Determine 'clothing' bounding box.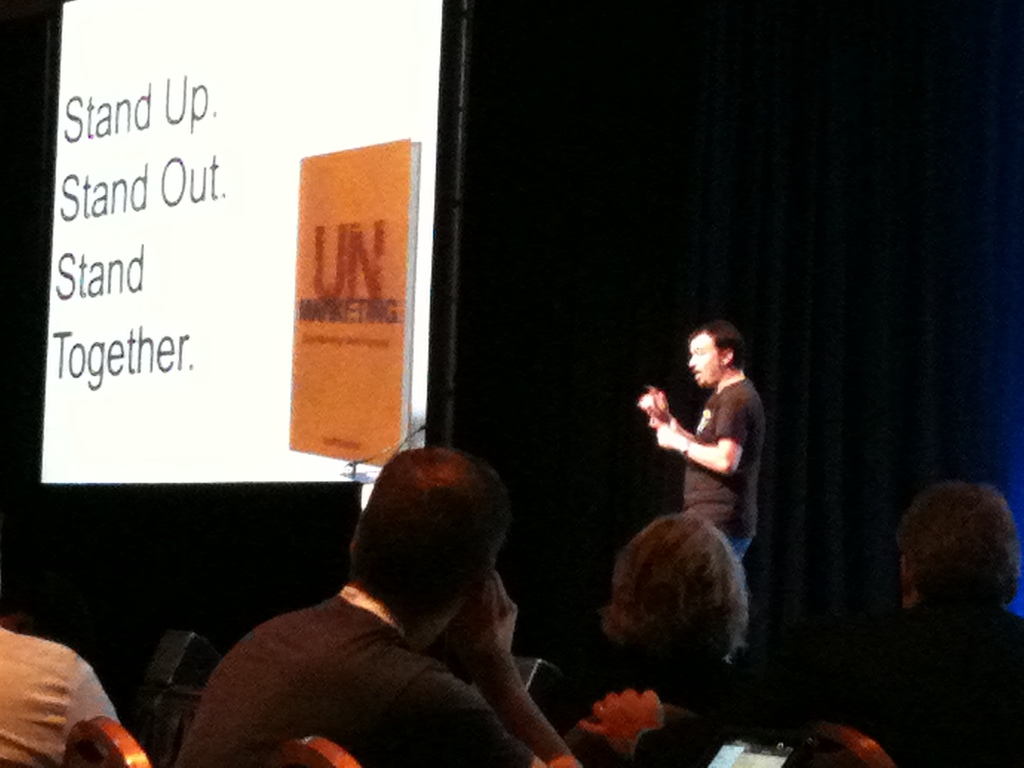
Determined: [0,628,113,767].
